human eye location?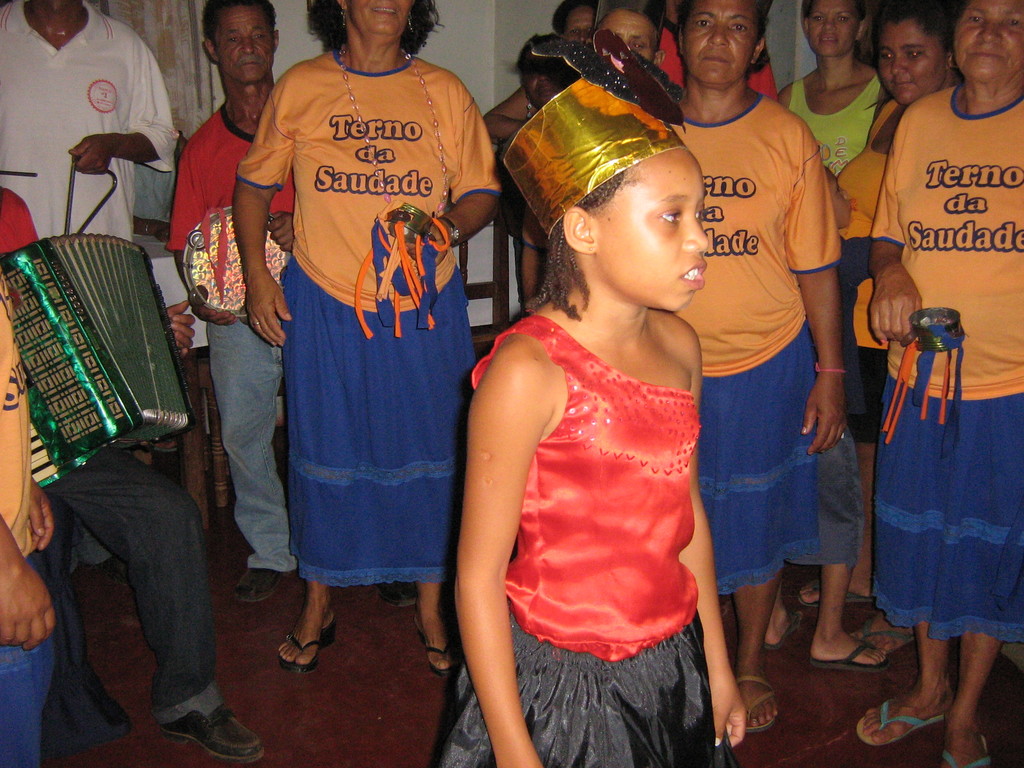
{"x1": 882, "y1": 51, "x2": 894, "y2": 60}
